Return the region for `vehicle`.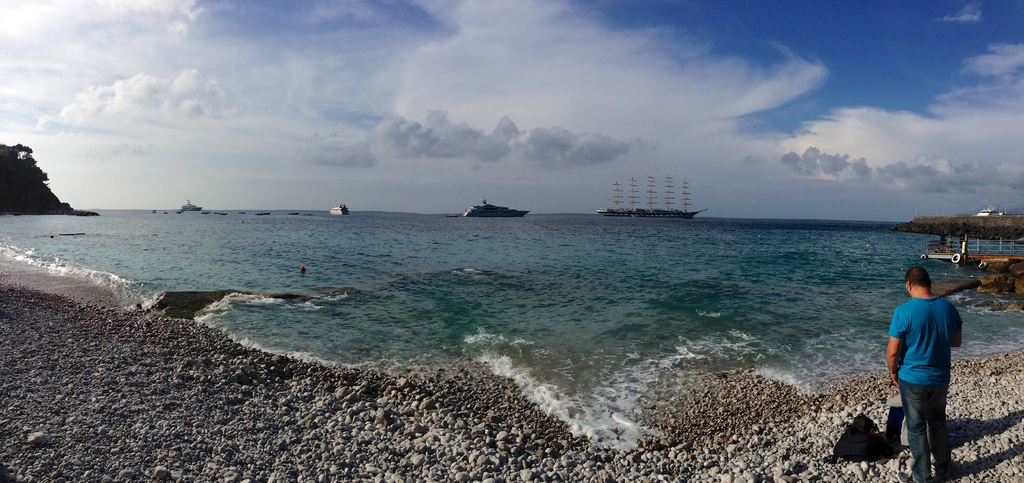
[x1=324, y1=204, x2=348, y2=214].
